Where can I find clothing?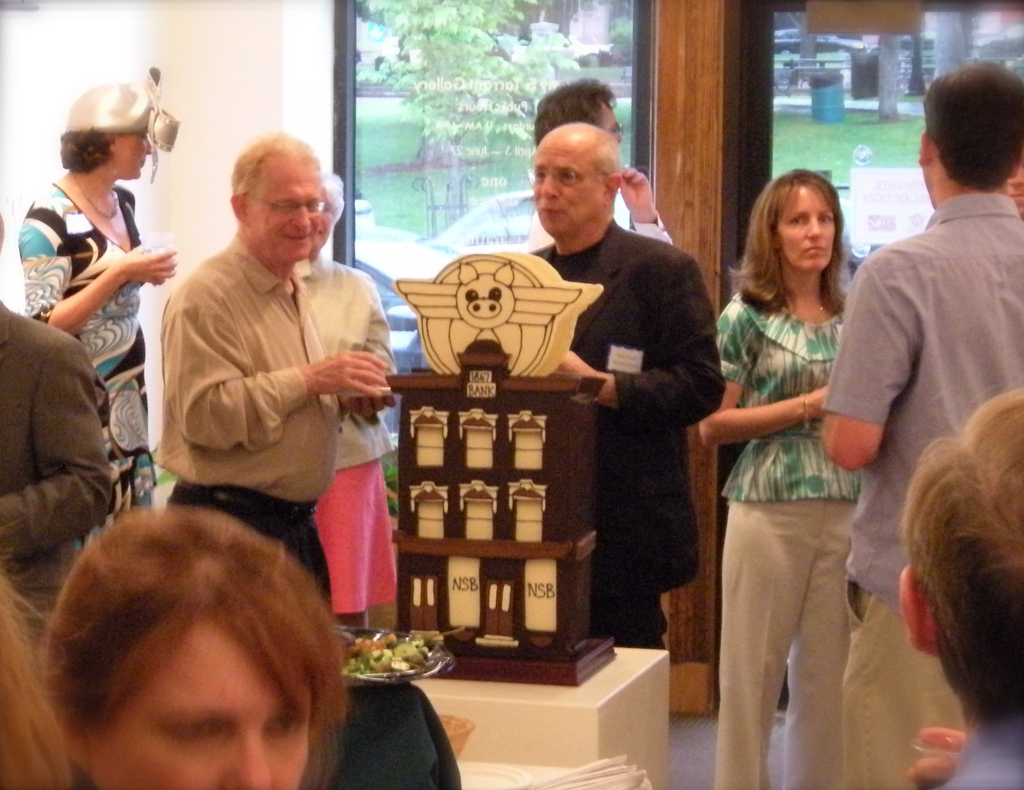
You can find it at {"x1": 817, "y1": 189, "x2": 1023, "y2": 789}.
